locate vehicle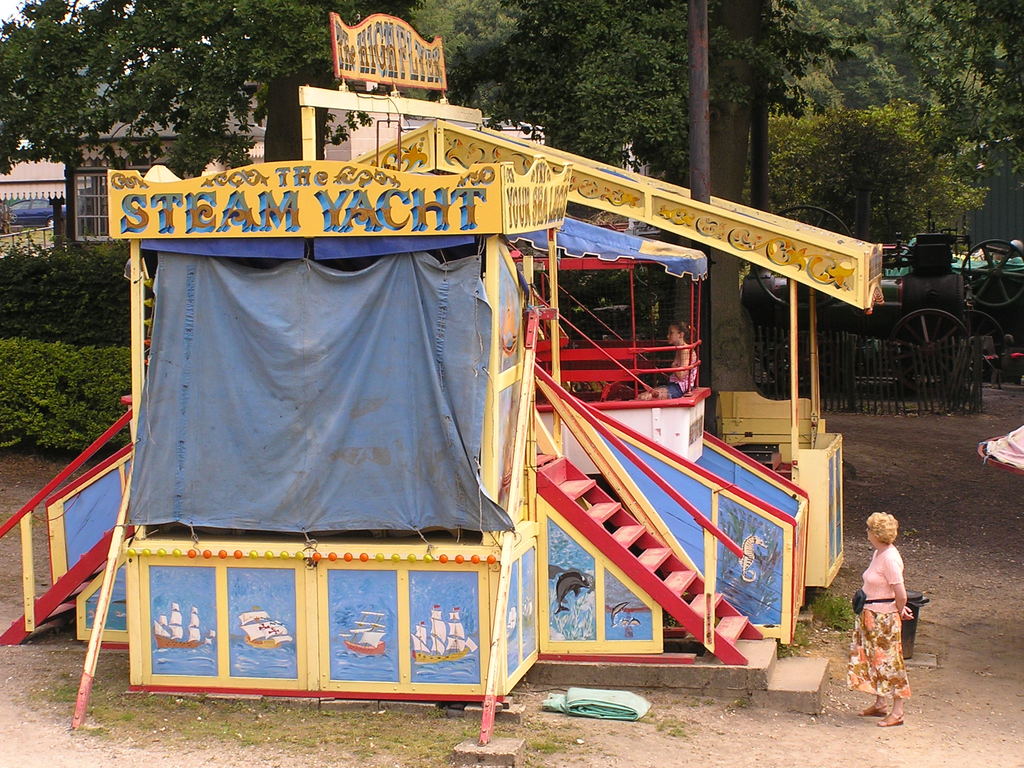
<box>3,190,68,229</box>
